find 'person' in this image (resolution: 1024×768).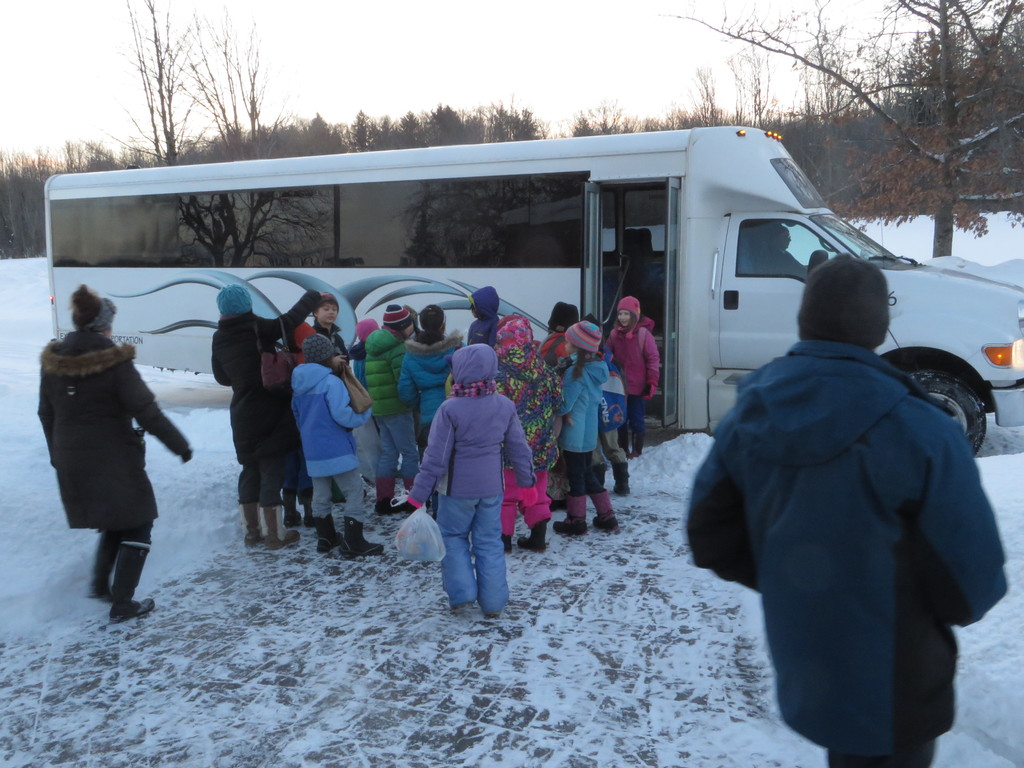
[x1=287, y1=329, x2=381, y2=563].
